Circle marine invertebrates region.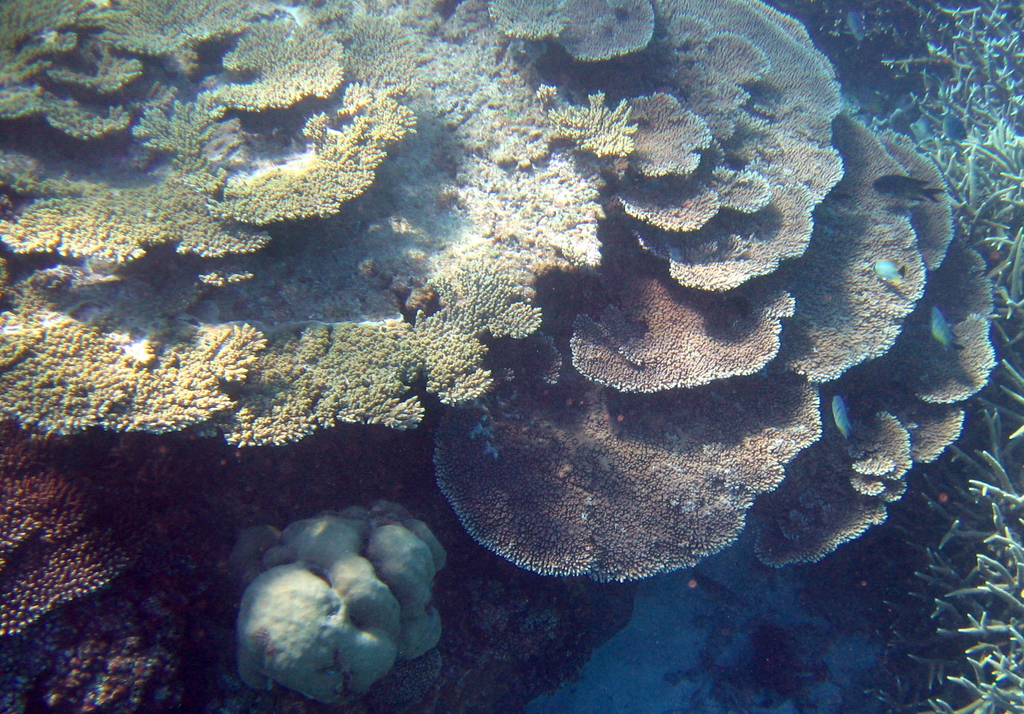
Region: left=477, top=0, right=557, bottom=49.
